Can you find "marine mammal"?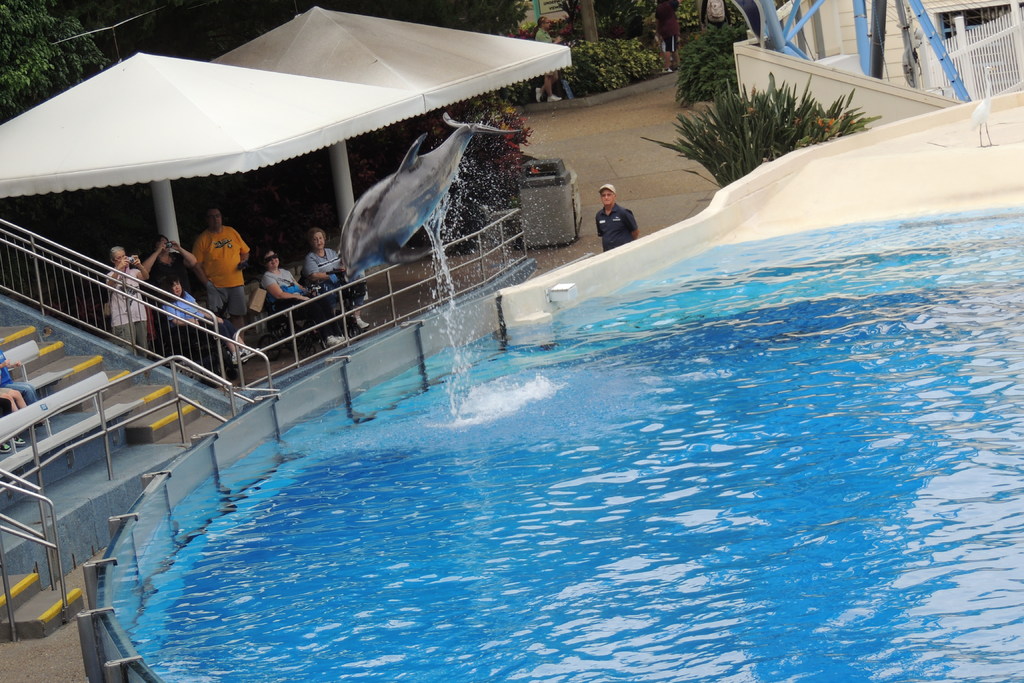
Yes, bounding box: rect(345, 101, 449, 279).
